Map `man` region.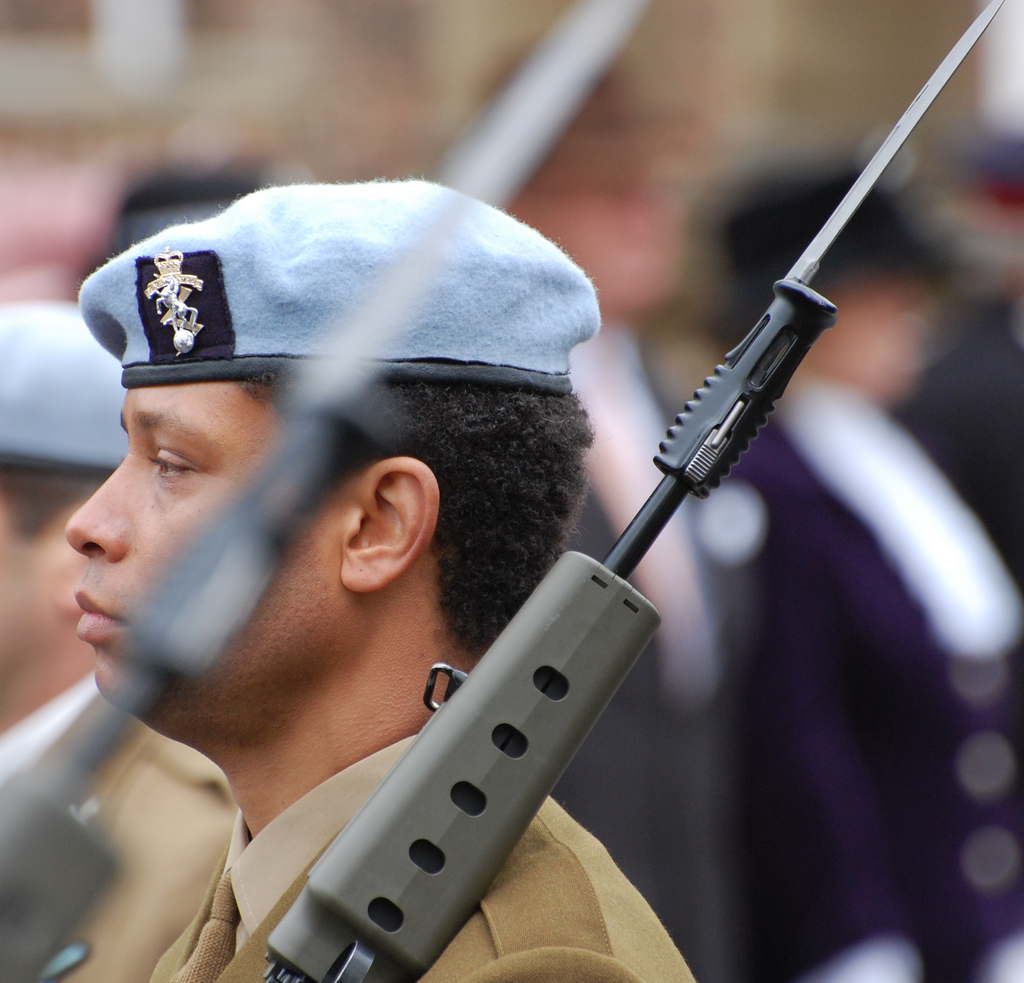
Mapped to <box>0,166,700,982</box>.
